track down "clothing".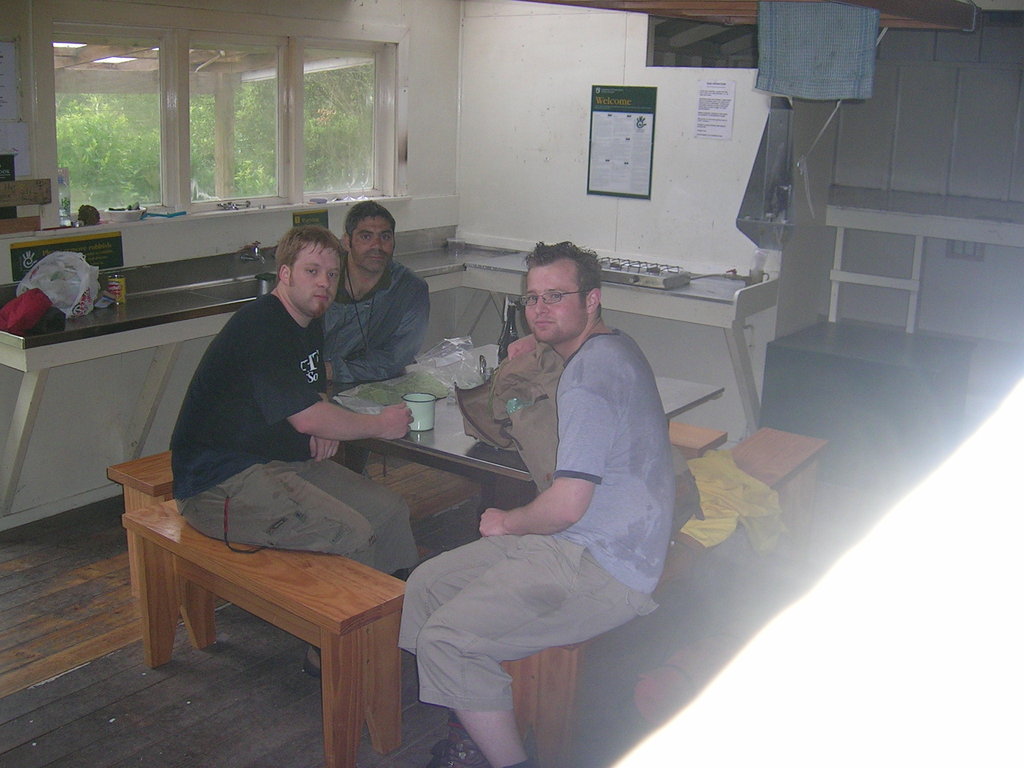
Tracked to 314 253 432 467.
